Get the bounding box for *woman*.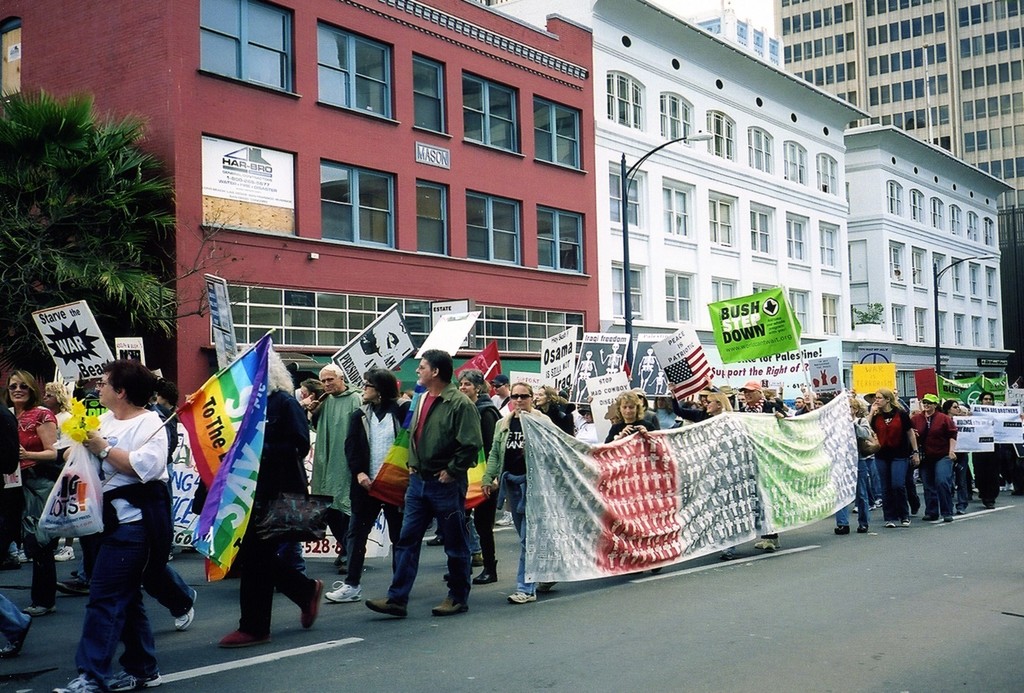
bbox(50, 348, 177, 689).
